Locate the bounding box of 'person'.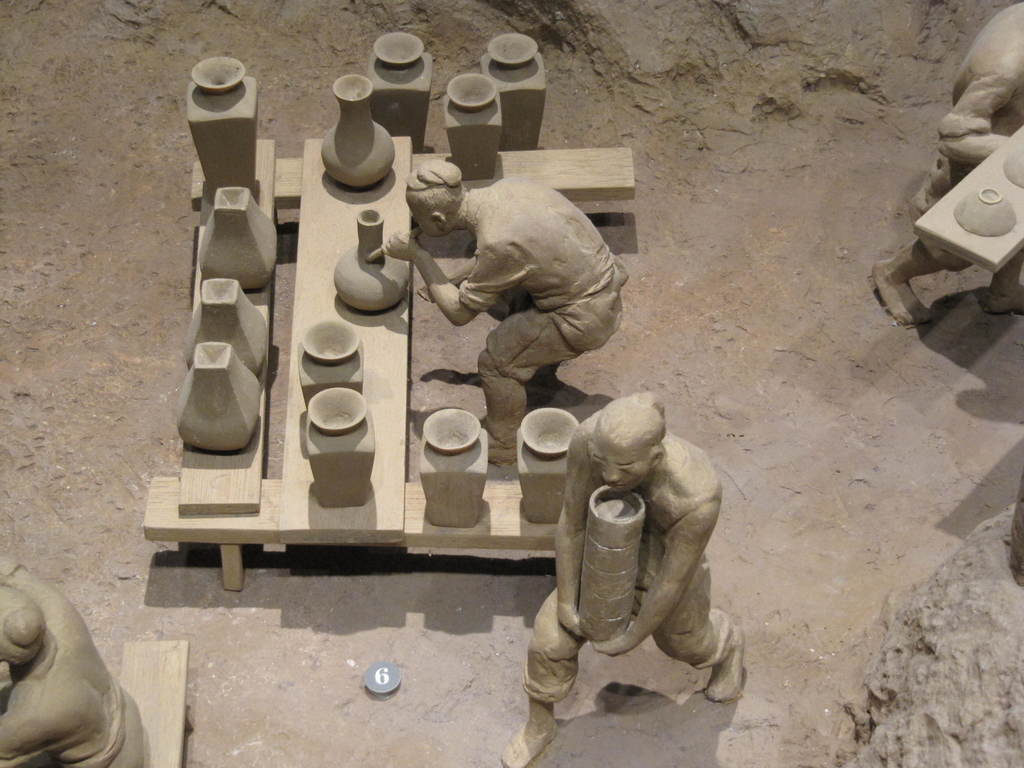
Bounding box: Rect(404, 131, 637, 450).
